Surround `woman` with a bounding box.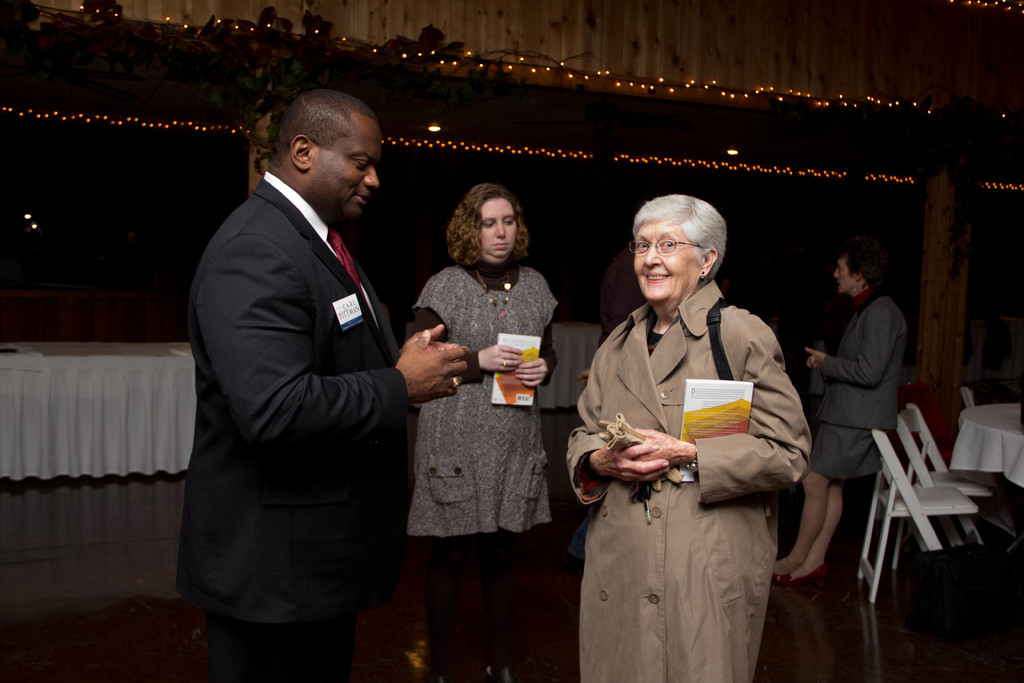
(left=772, top=242, right=916, bottom=591).
